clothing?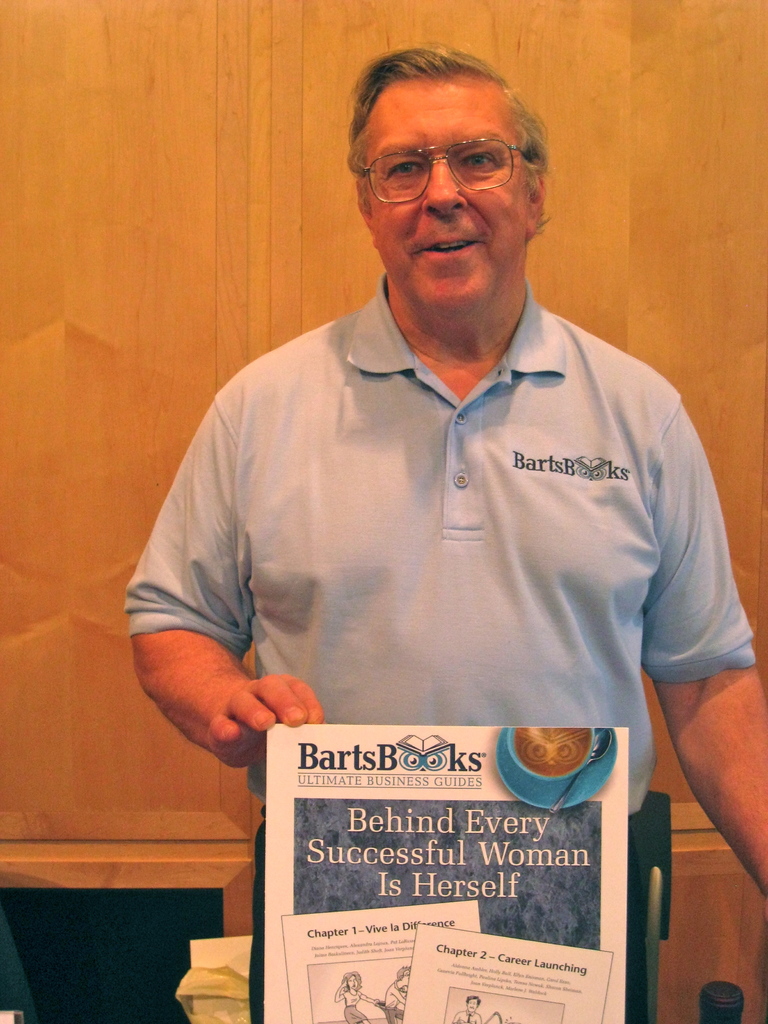
BBox(340, 988, 368, 1023)
